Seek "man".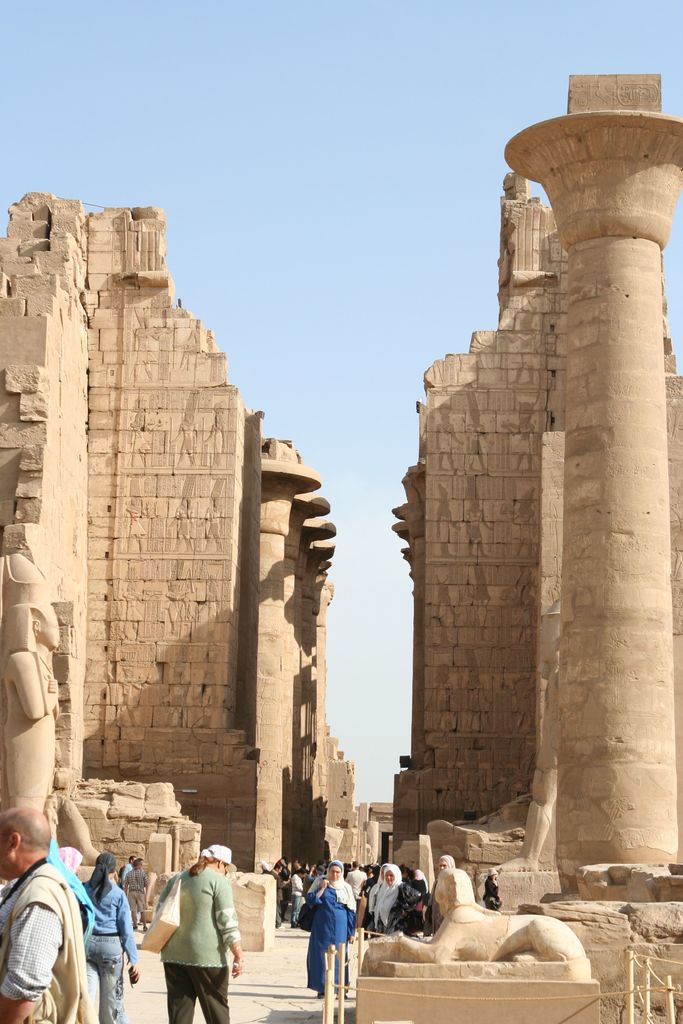
l=120, t=849, r=157, b=930.
